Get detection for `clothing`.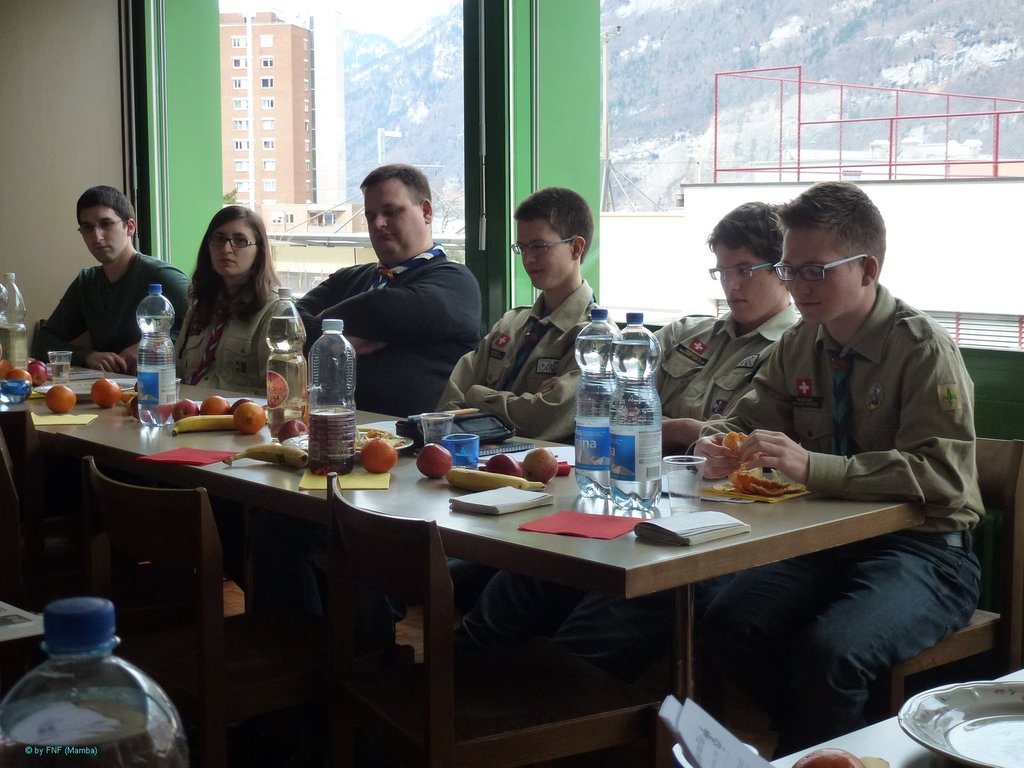
Detection: (left=423, top=271, right=612, bottom=675).
